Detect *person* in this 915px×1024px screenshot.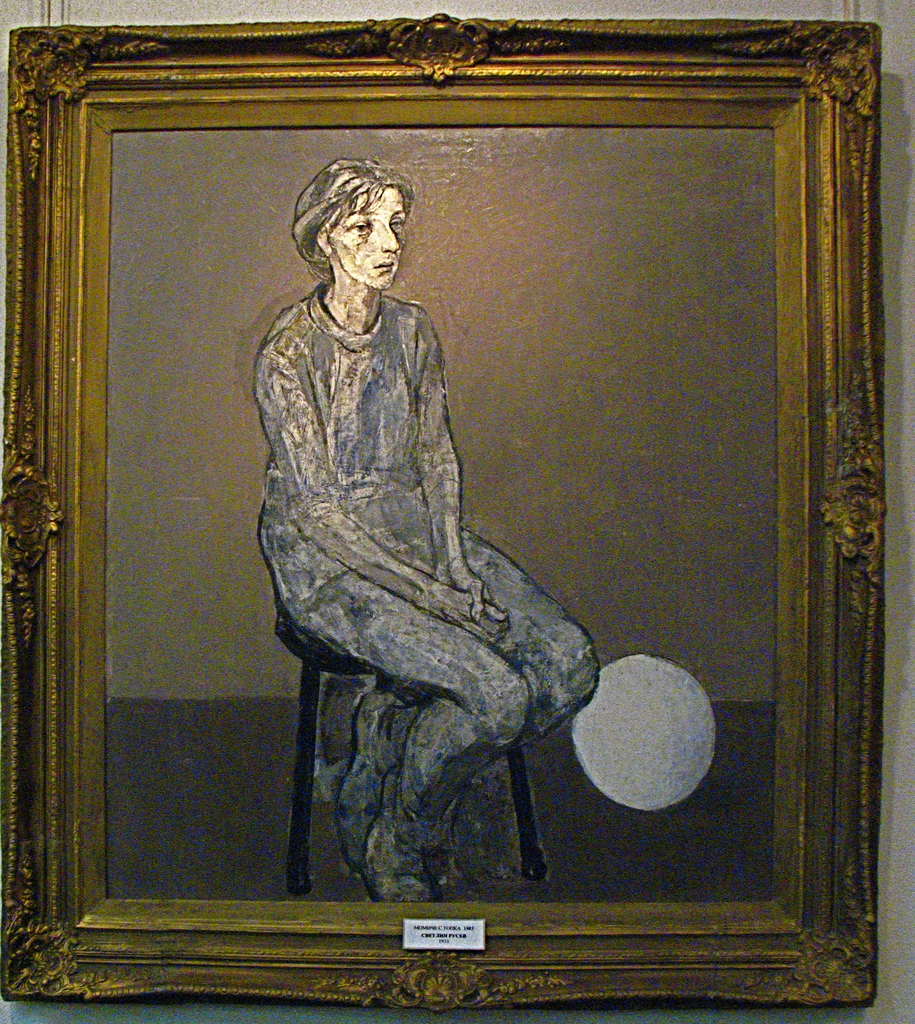
Detection: (258,157,603,904).
